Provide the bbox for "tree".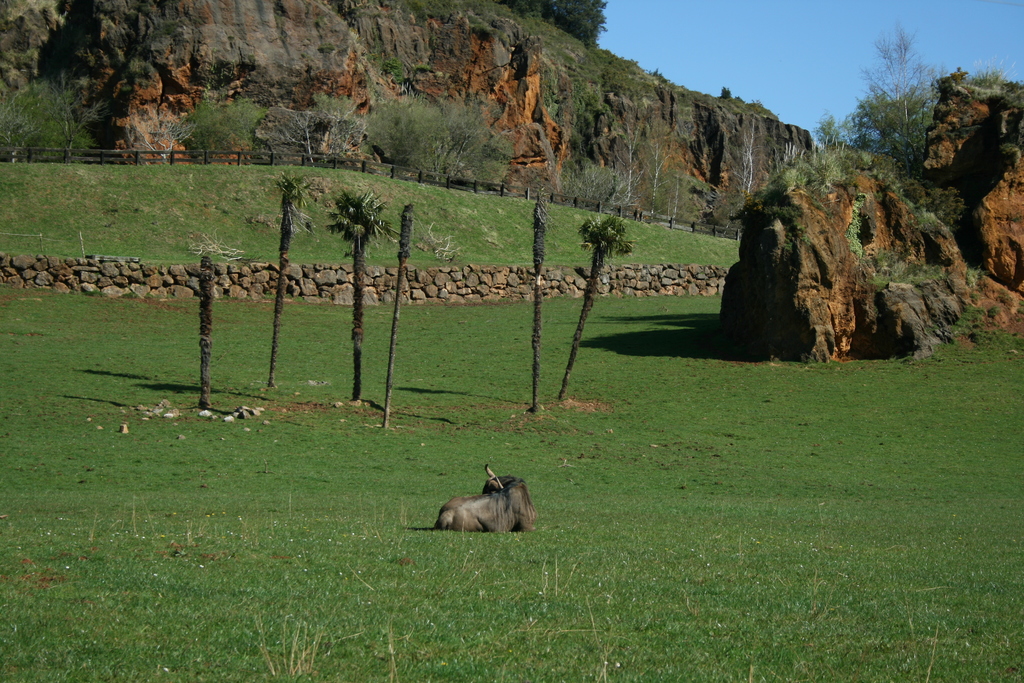
<bbox>114, 117, 205, 163</bbox>.
